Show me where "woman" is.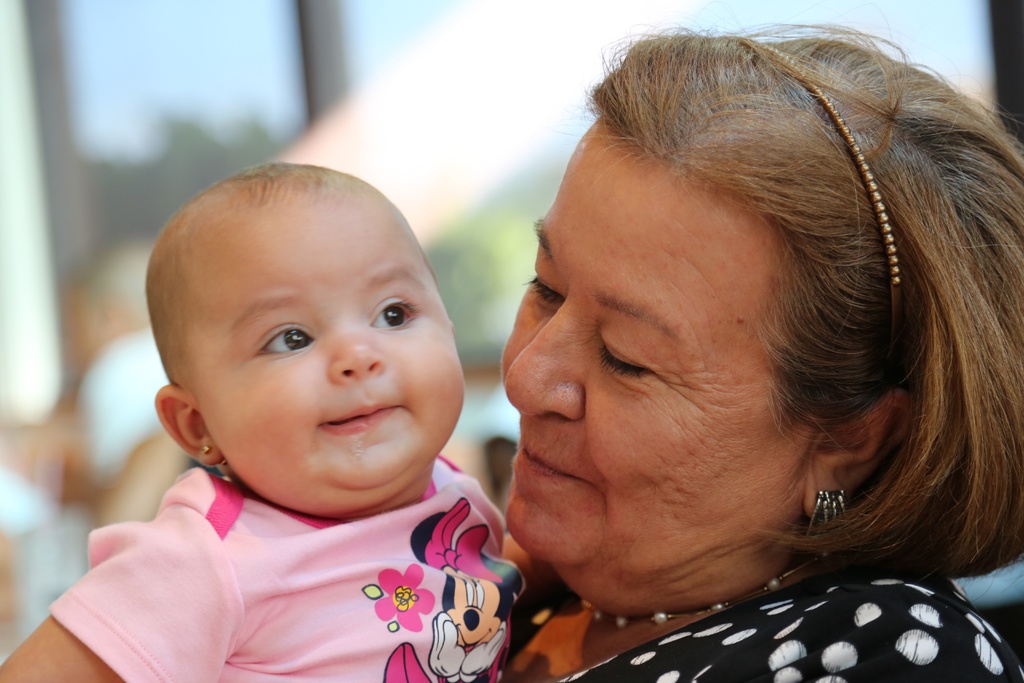
"woman" is at detection(500, 3, 1023, 682).
